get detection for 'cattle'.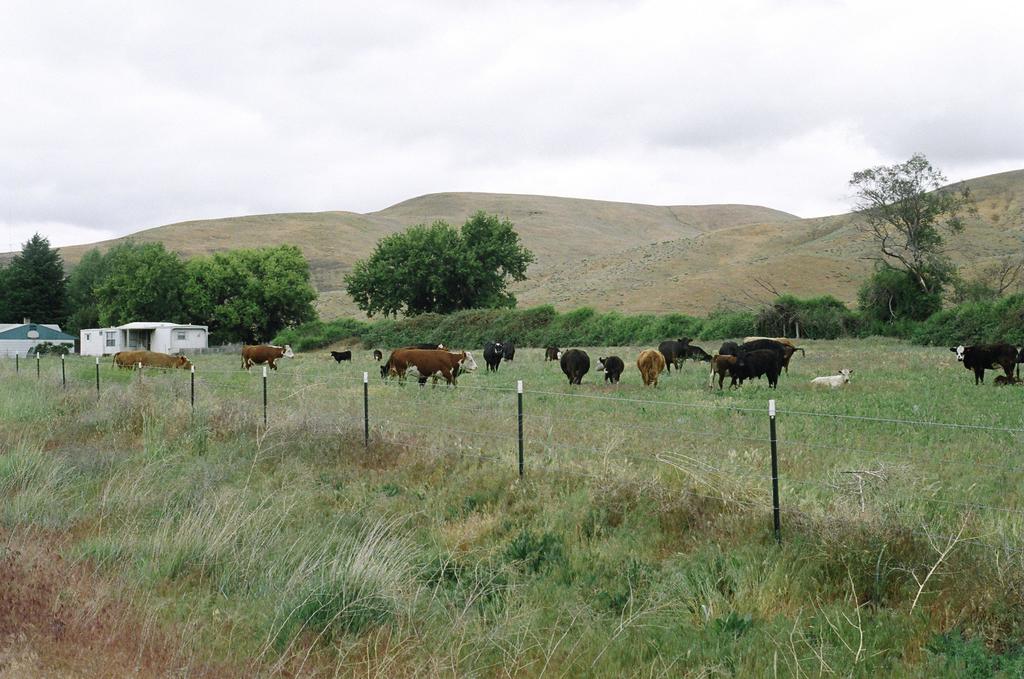
Detection: 380:352:477:390.
